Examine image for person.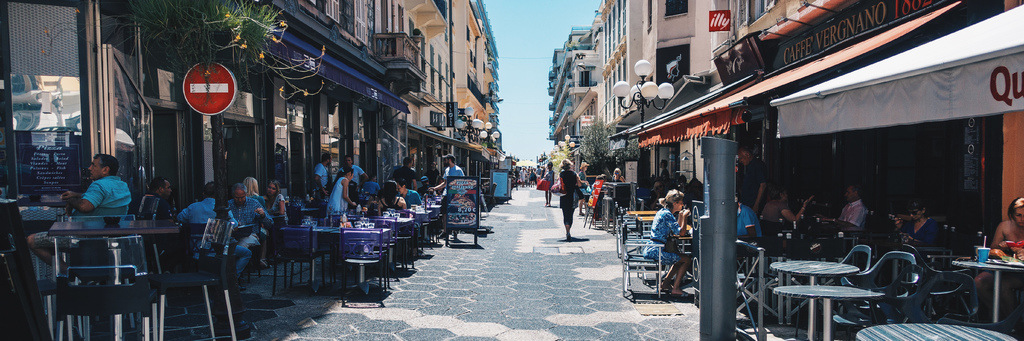
Examination result: pyautogui.locateOnScreen(735, 143, 768, 217).
